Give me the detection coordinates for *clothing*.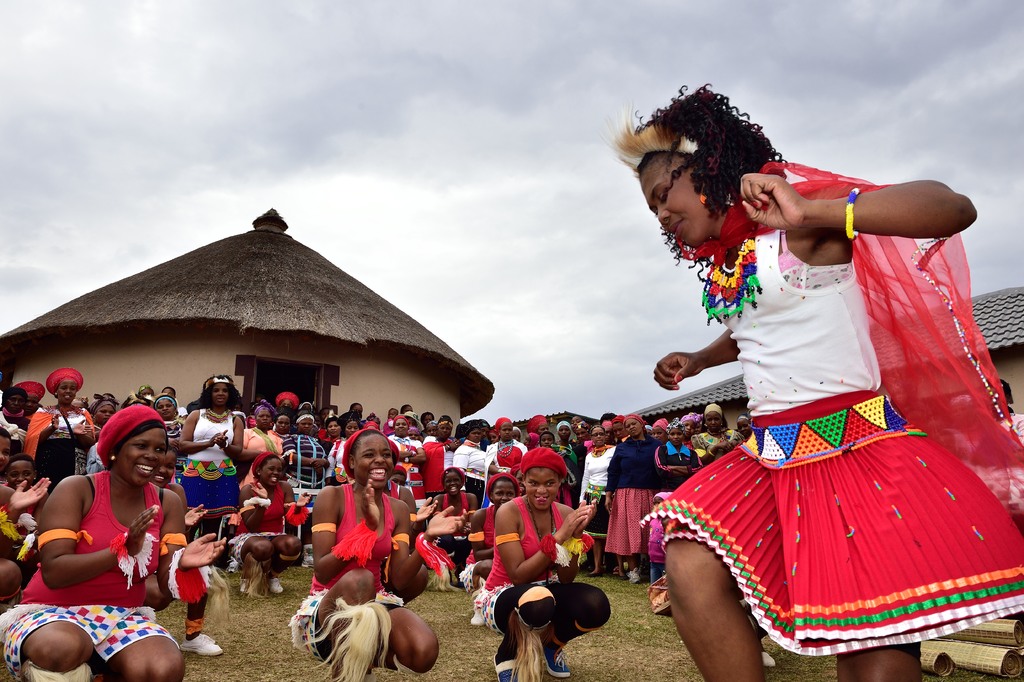
rect(436, 494, 466, 542).
